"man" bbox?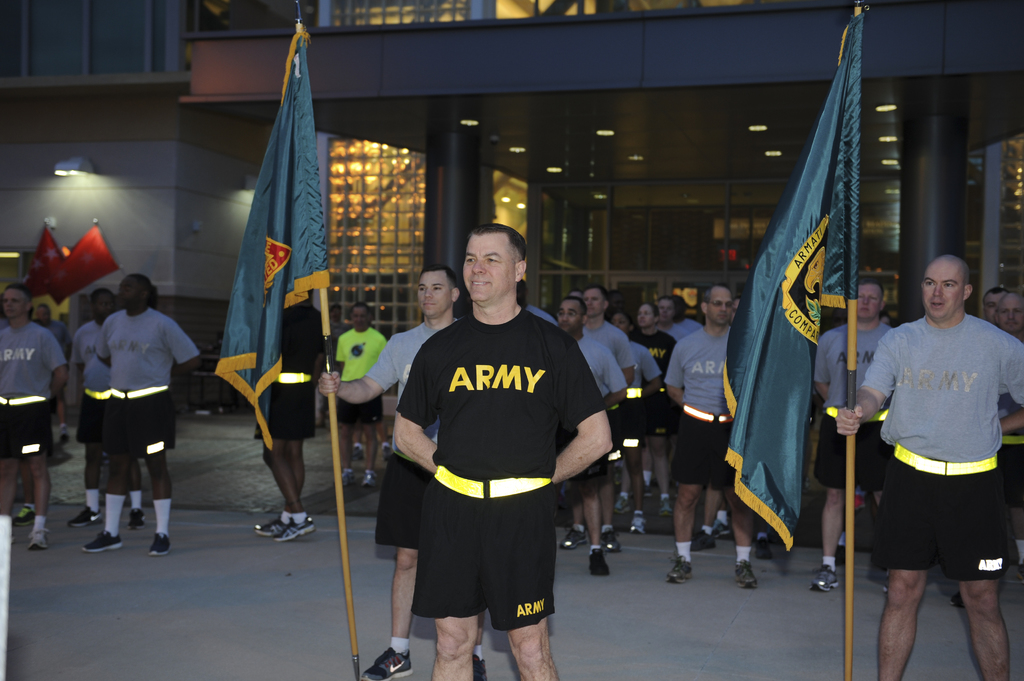
[left=551, top=292, right=630, bottom=576]
